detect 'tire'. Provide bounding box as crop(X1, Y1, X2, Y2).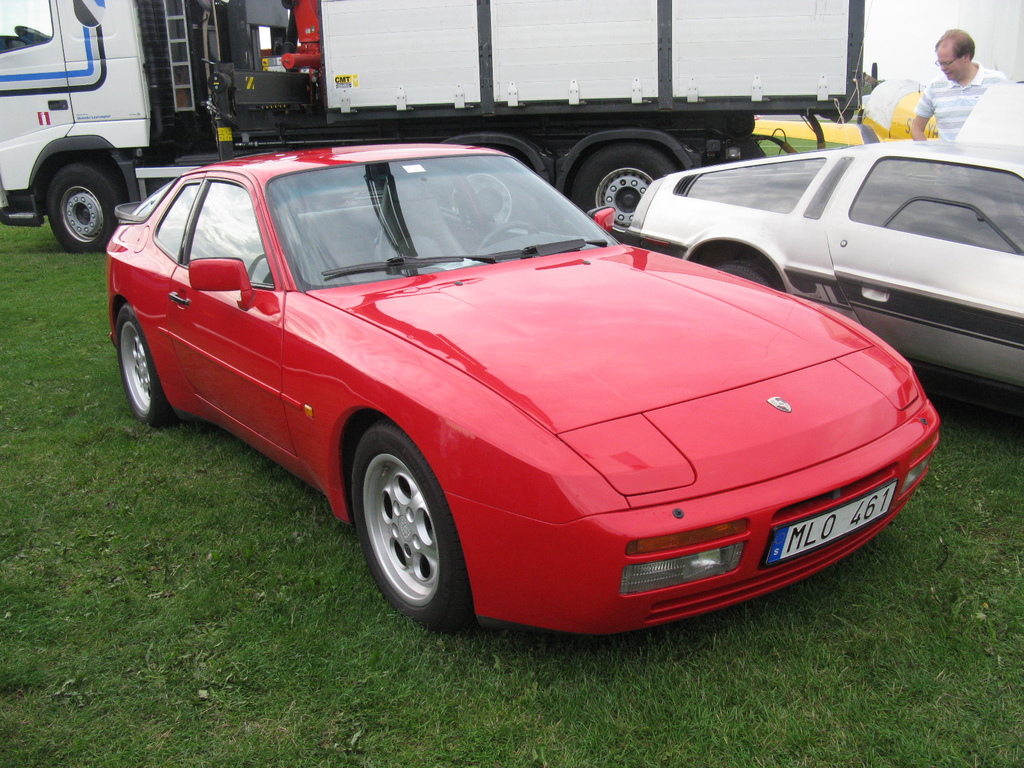
crop(45, 159, 130, 253).
